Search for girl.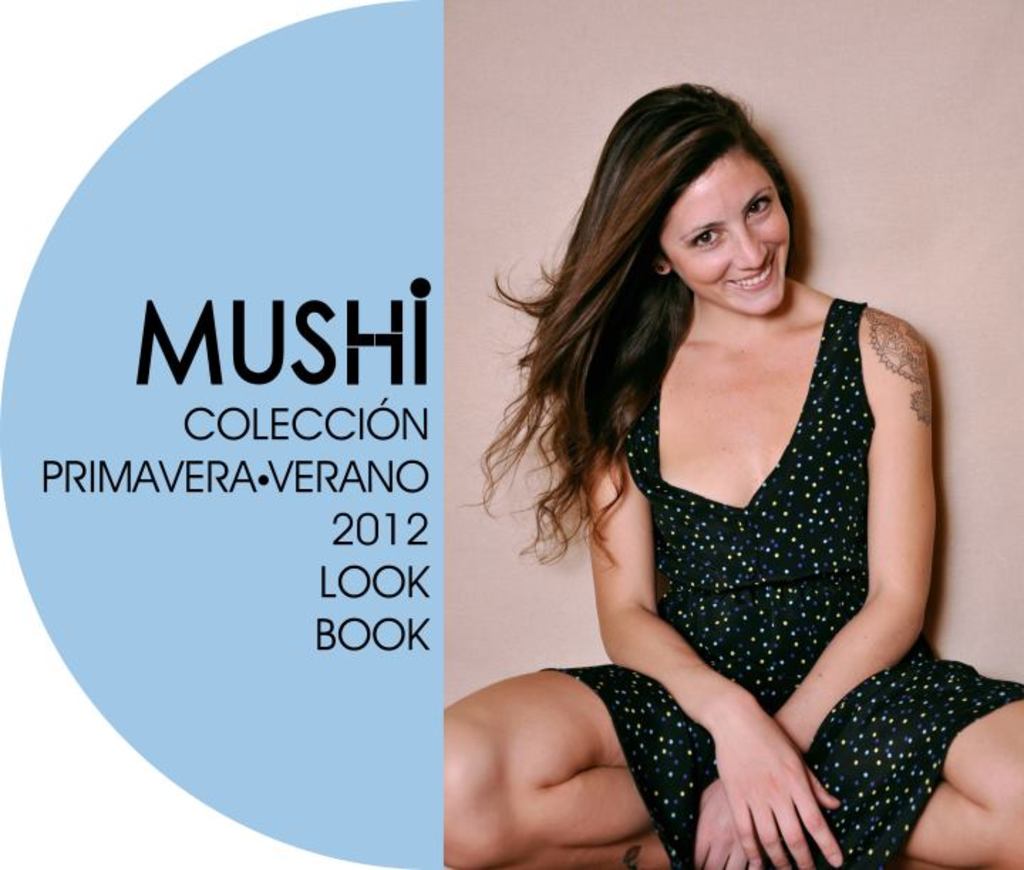
Found at bbox(447, 82, 1023, 869).
